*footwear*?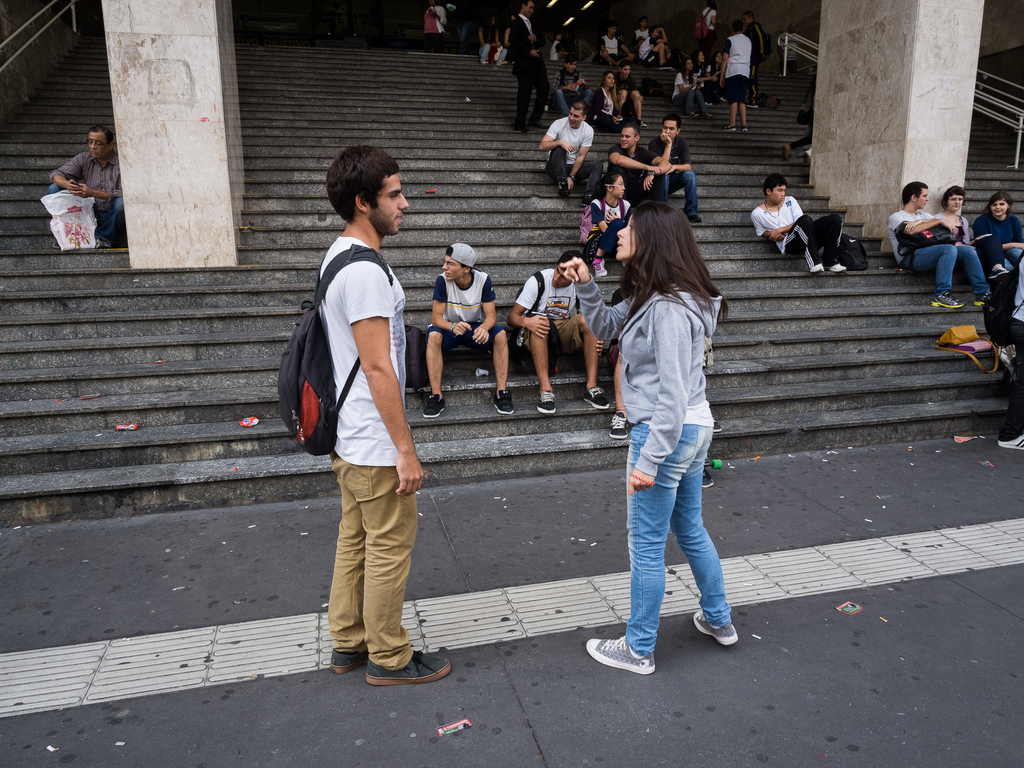
(x1=967, y1=292, x2=989, y2=311)
